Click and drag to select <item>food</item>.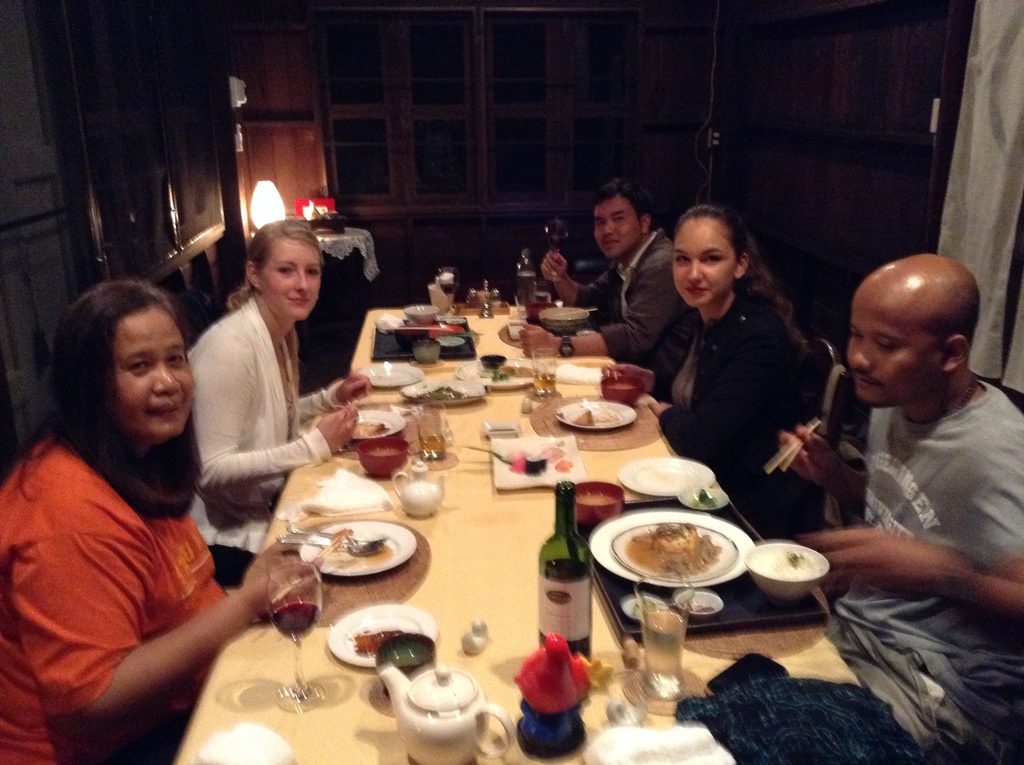
Selection: [x1=691, y1=603, x2=716, y2=615].
